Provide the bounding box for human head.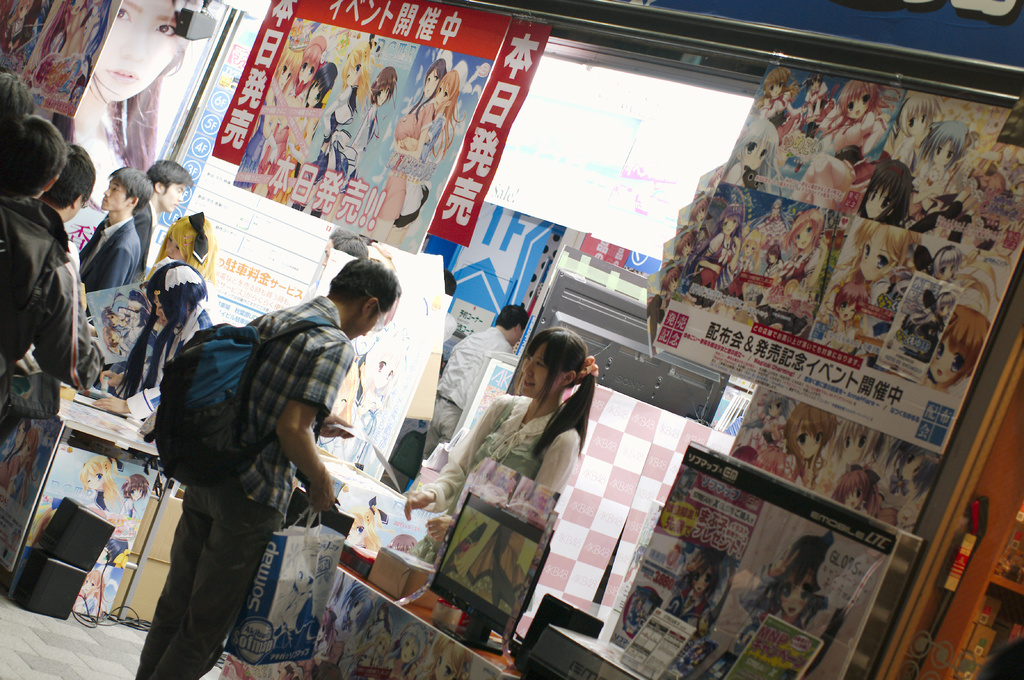
(852, 220, 915, 285).
